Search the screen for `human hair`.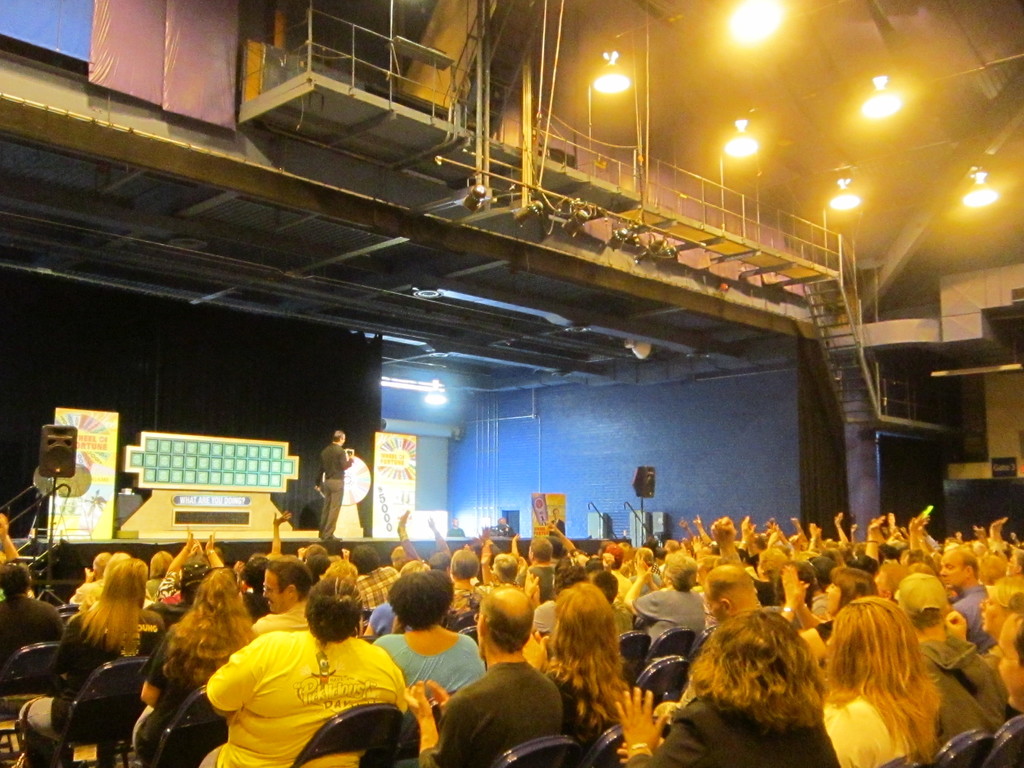
Found at pyautogui.locateOnScreen(348, 543, 380, 574).
